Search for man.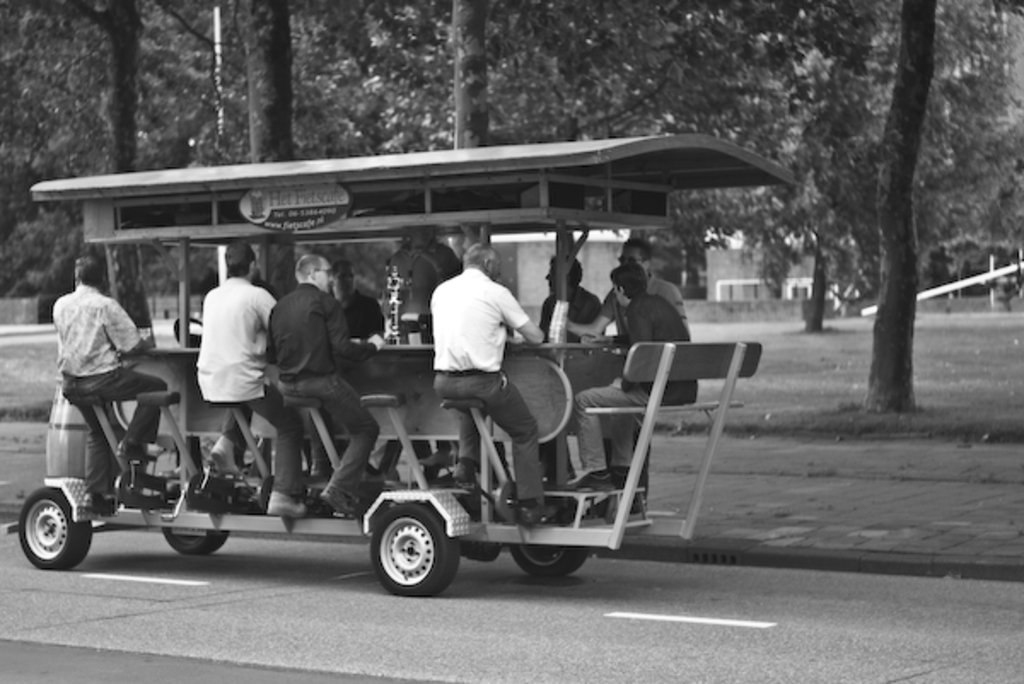
Found at [left=174, top=259, right=280, bottom=454].
